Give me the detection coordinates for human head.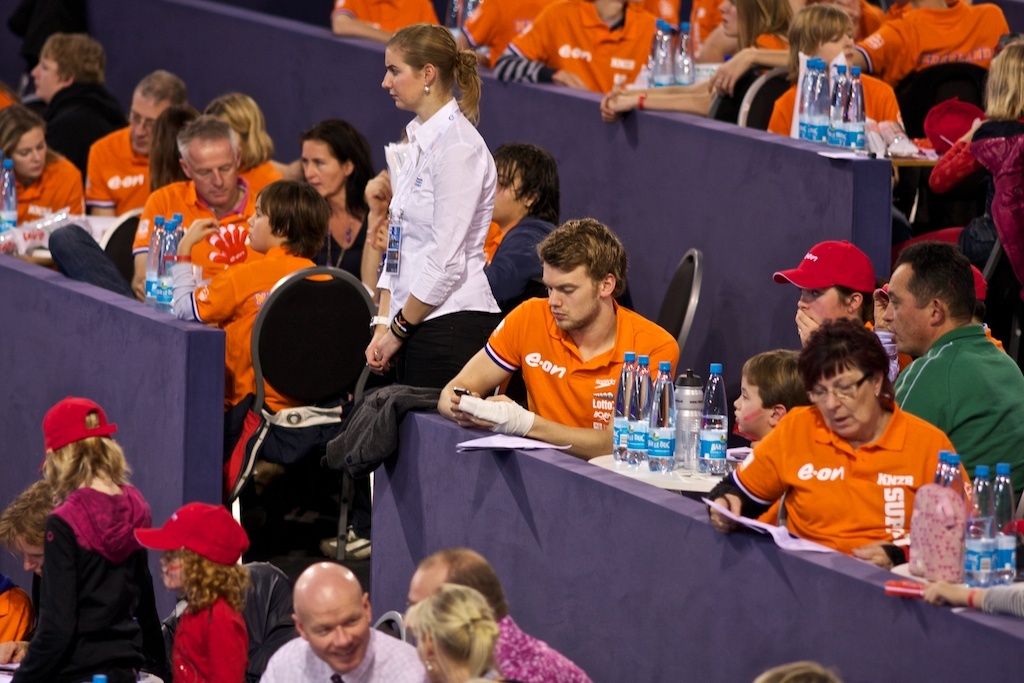
487, 139, 560, 227.
